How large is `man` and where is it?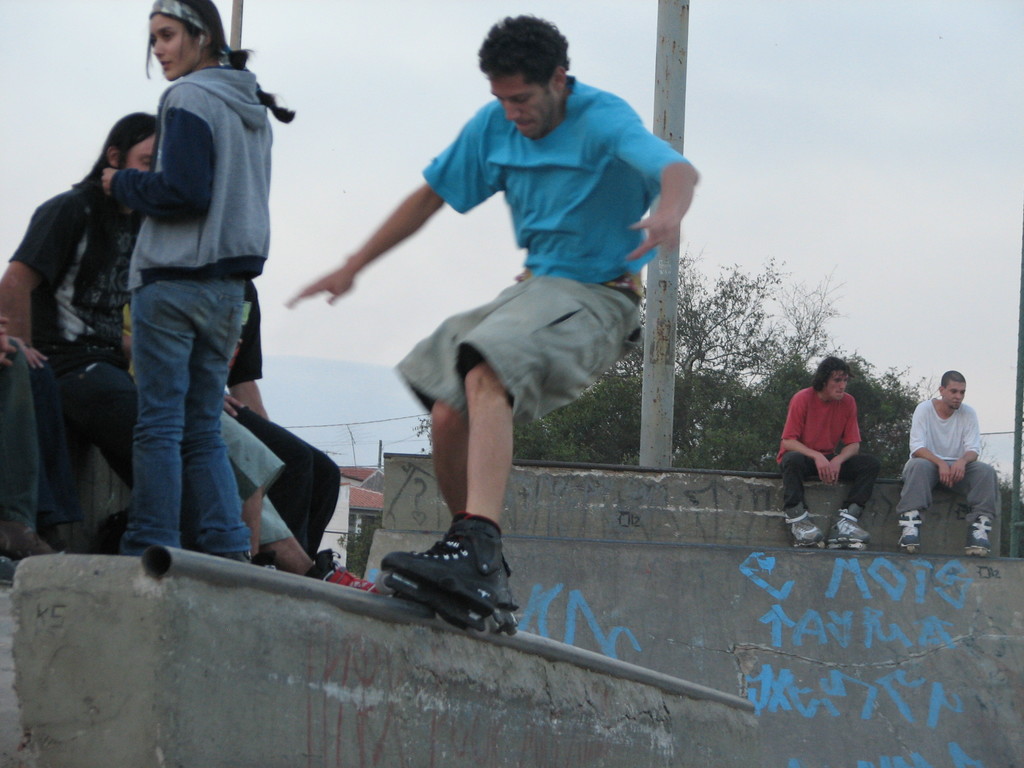
Bounding box: left=267, top=6, right=703, bottom=635.
